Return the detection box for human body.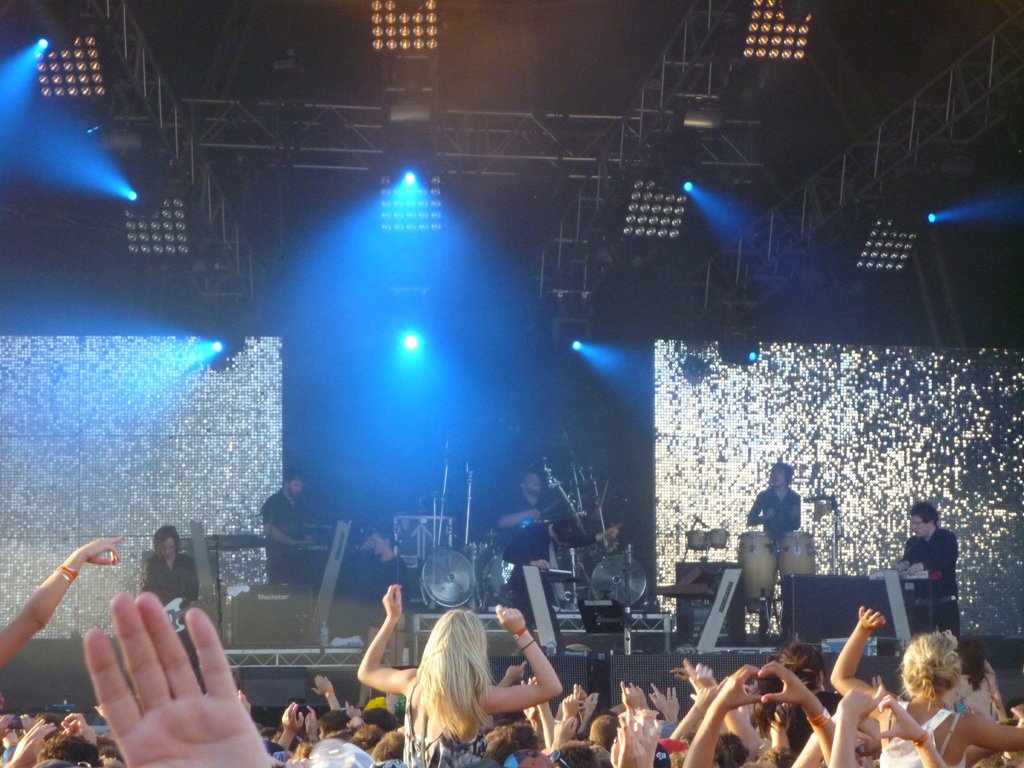
bbox=[141, 525, 199, 623].
